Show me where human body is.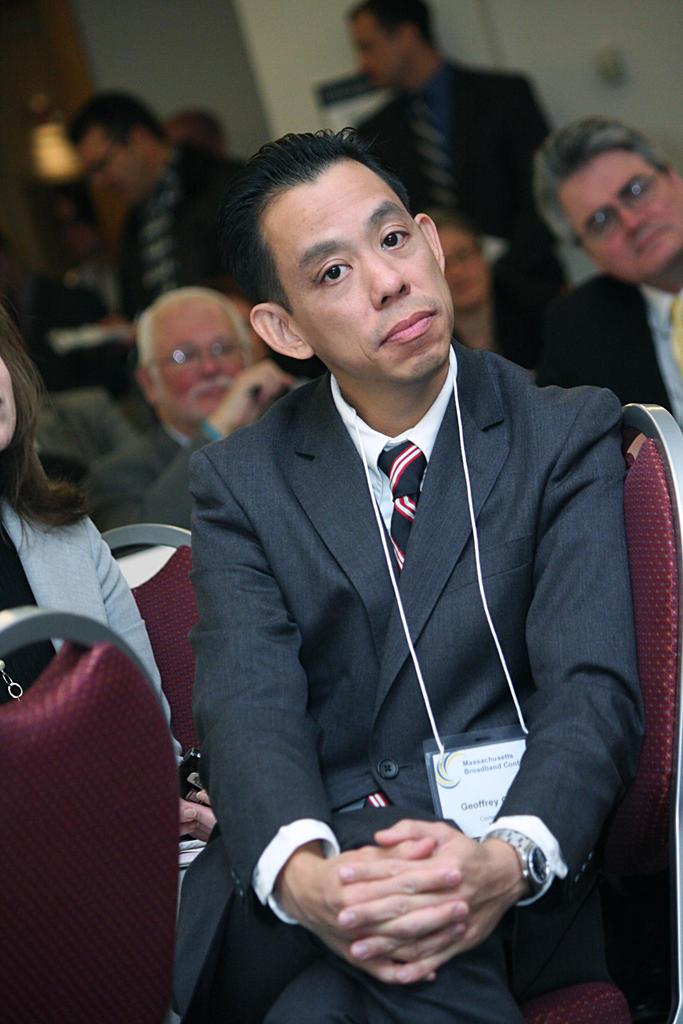
human body is at locate(345, 1, 555, 356).
